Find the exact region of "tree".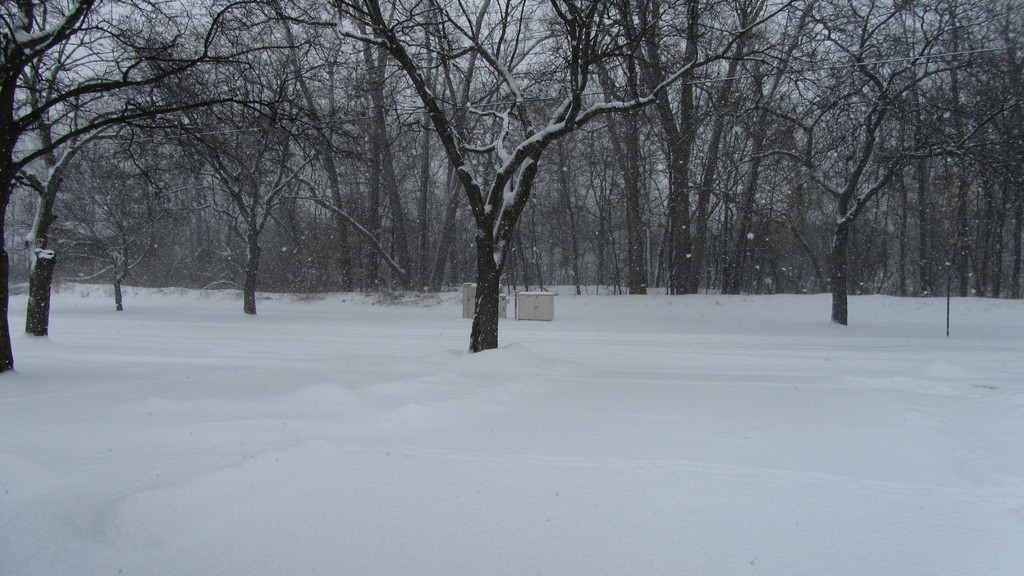
Exact region: crop(0, 0, 105, 380).
